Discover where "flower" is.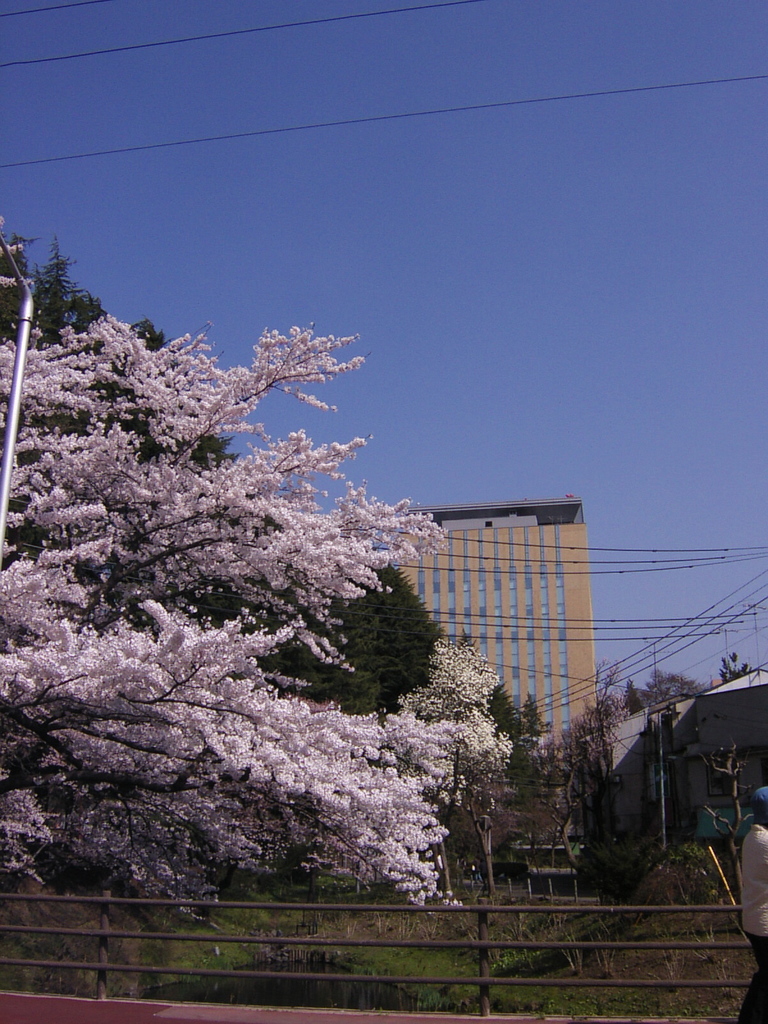
Discovered at l=0, t=212, r=4, b=230.
